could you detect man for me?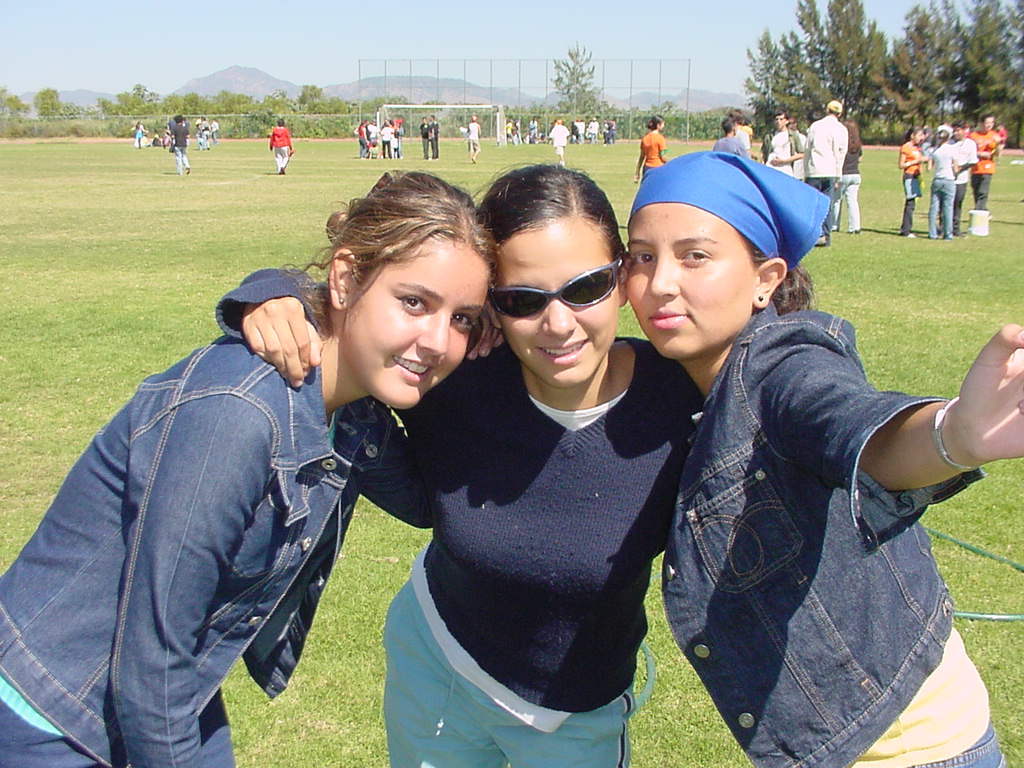
Detection result: x1=967, y1=116, x2=1002, y2=212.
